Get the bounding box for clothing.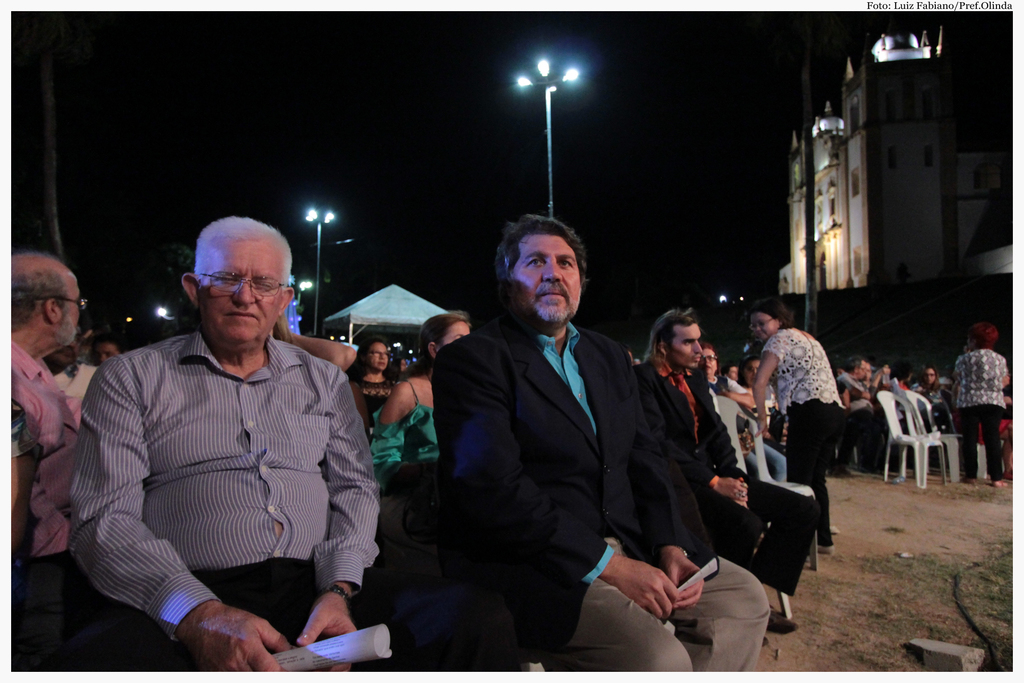
locate(362, 372, 442, 472).
